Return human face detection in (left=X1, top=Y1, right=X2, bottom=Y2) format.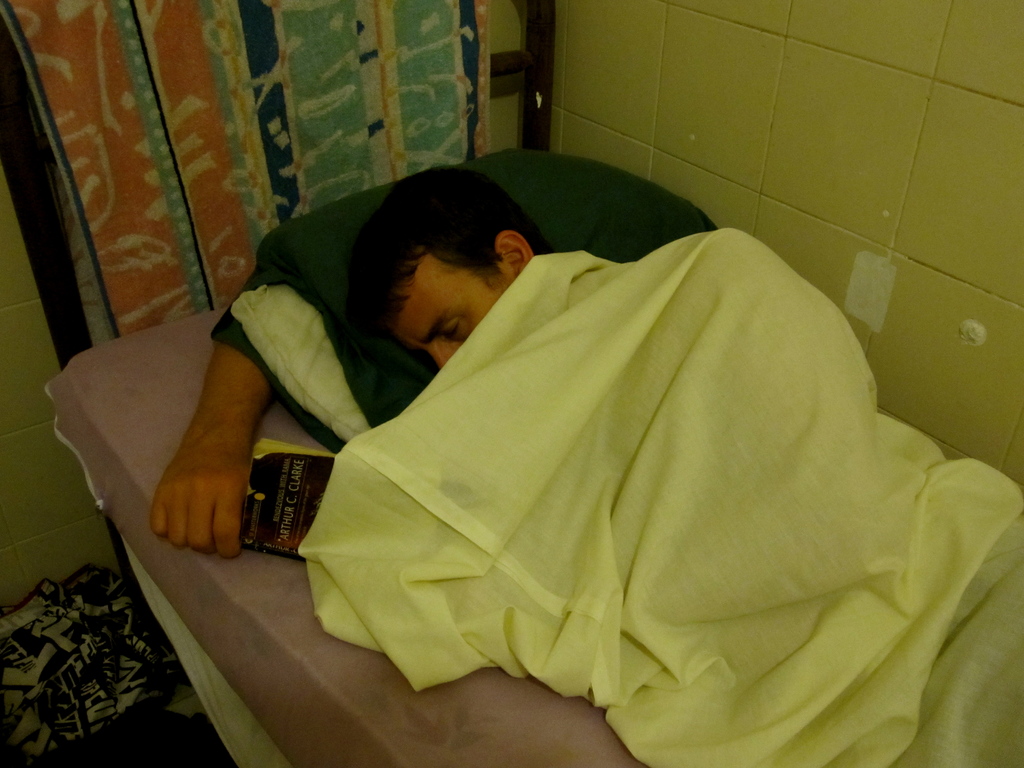
(left=397, top=260, right=508, bottom=371).
